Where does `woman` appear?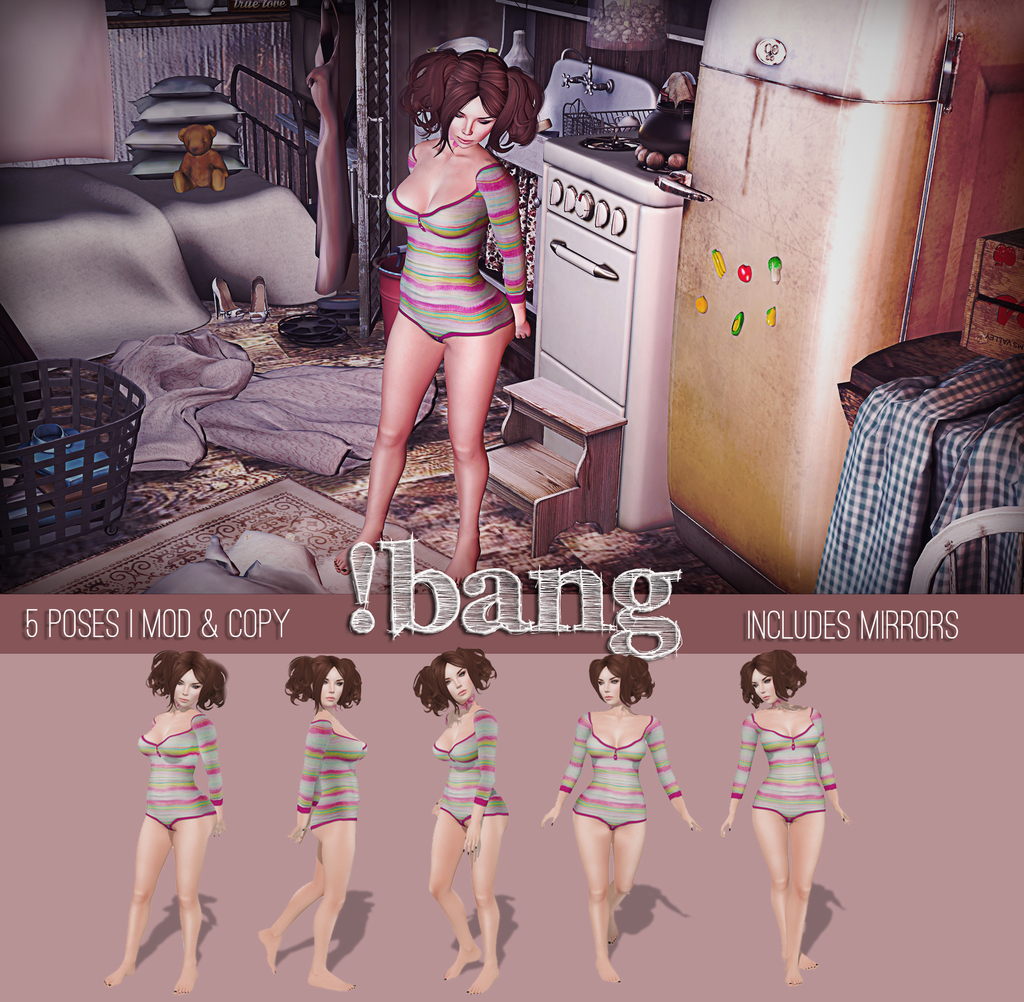
Appears at [334, 47, 547, 583].
